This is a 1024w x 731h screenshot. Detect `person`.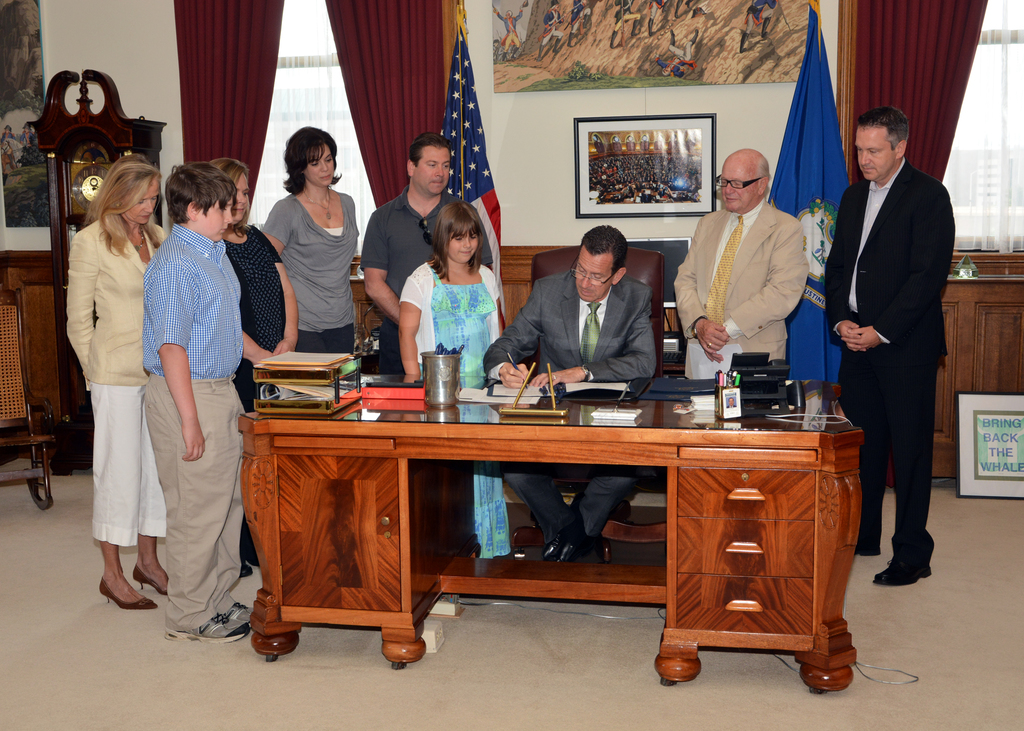
select_region(252, 132, 344, 364).
